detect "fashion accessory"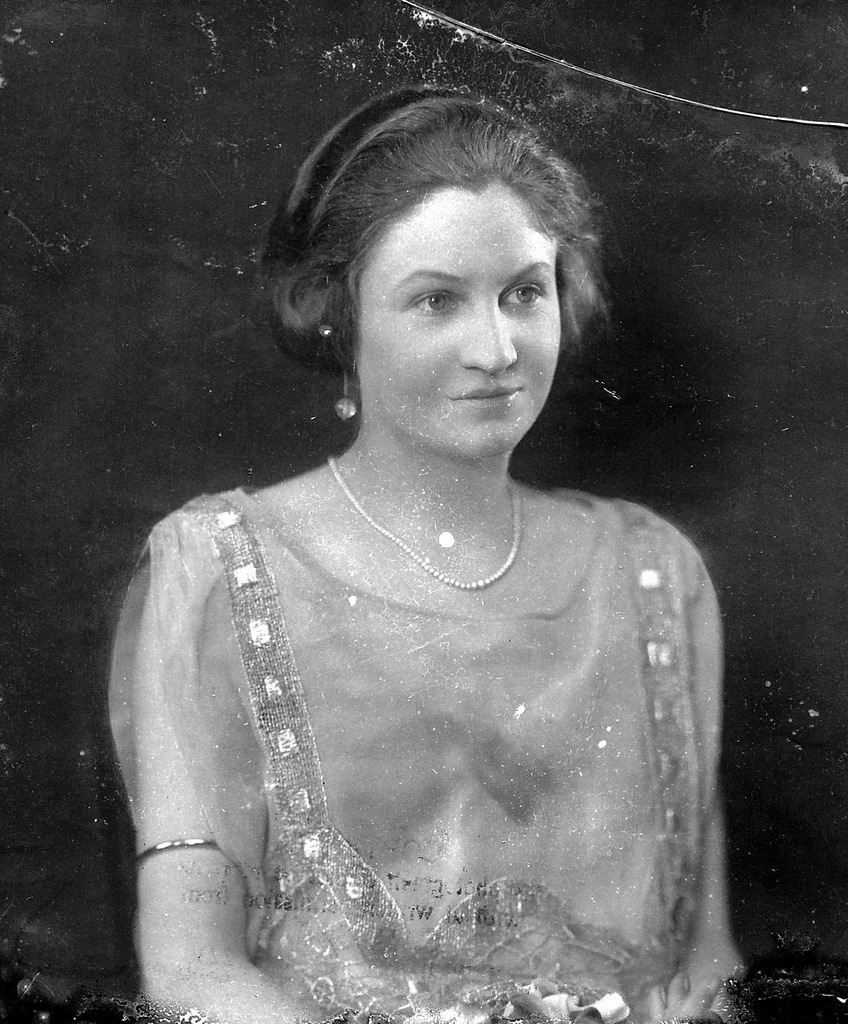
l=133, t=826, r=279, b=989
